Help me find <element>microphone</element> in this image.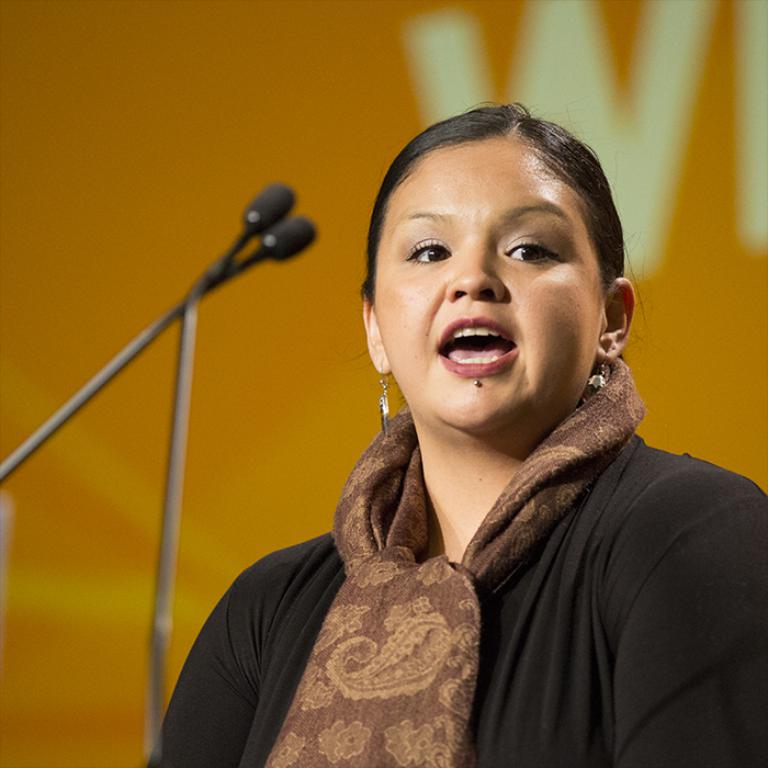
Found it: l=267, t=213, r=317, b=262.
